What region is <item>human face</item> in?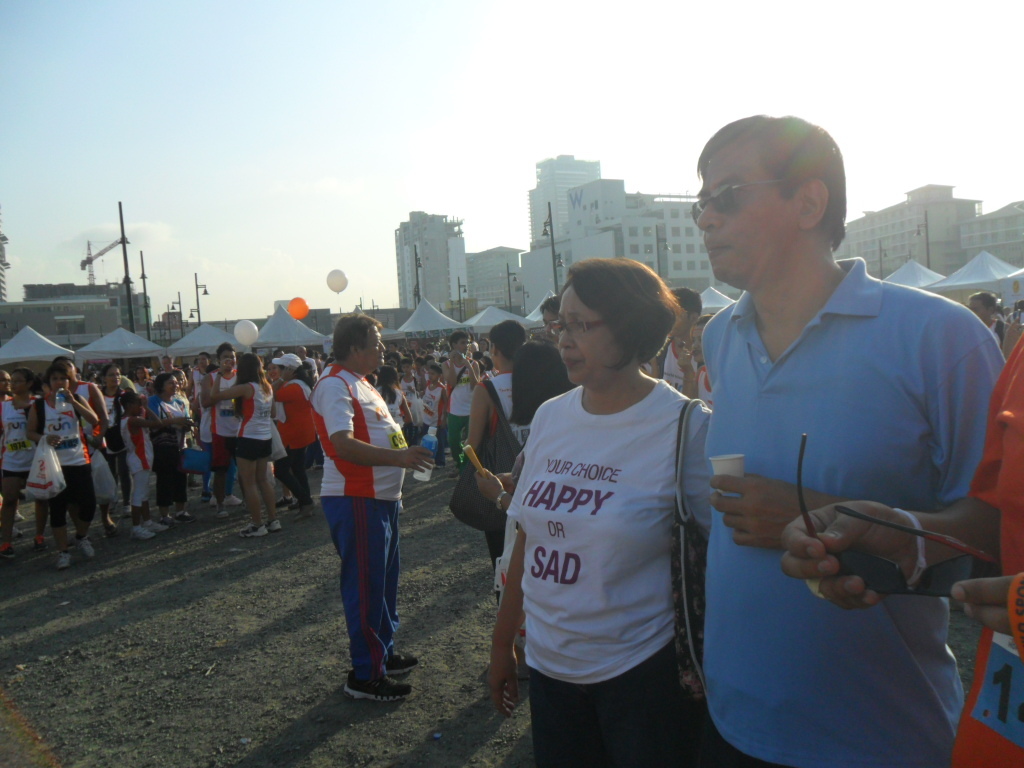
Rect(557, 282, 615, 383).
